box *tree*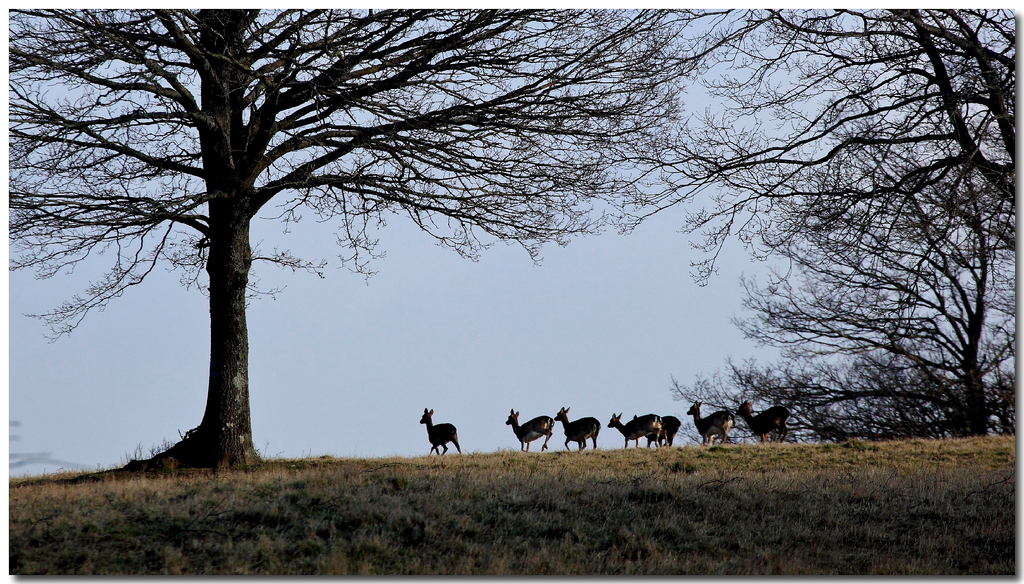
left=9, top=10, right=737, bottom=467
